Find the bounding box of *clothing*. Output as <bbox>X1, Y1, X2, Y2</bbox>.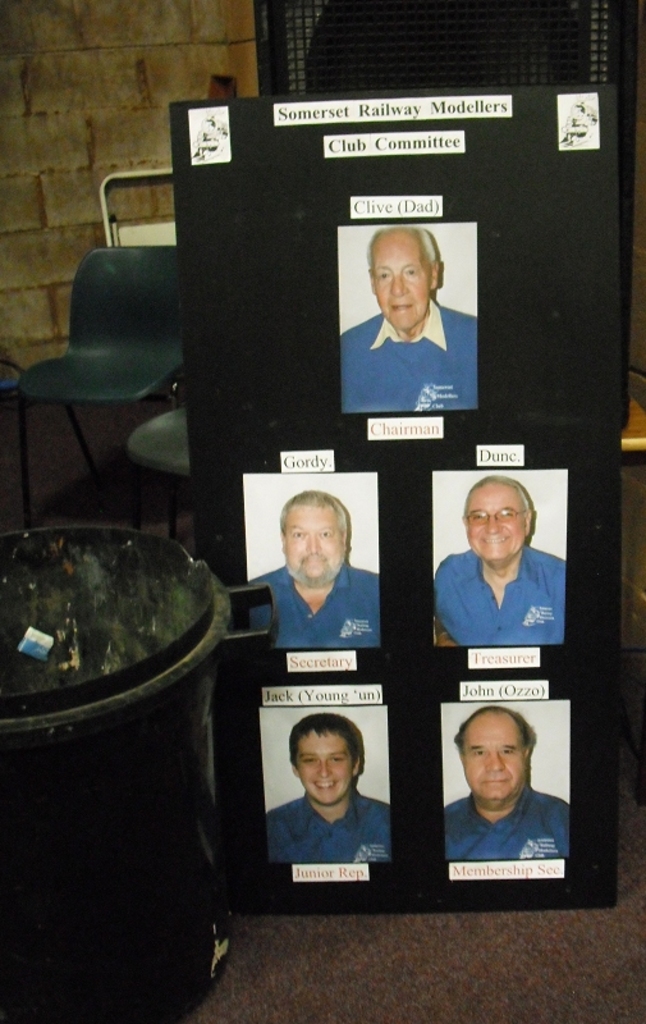
<bbox>240, 562, 377, 657</bbox>.
